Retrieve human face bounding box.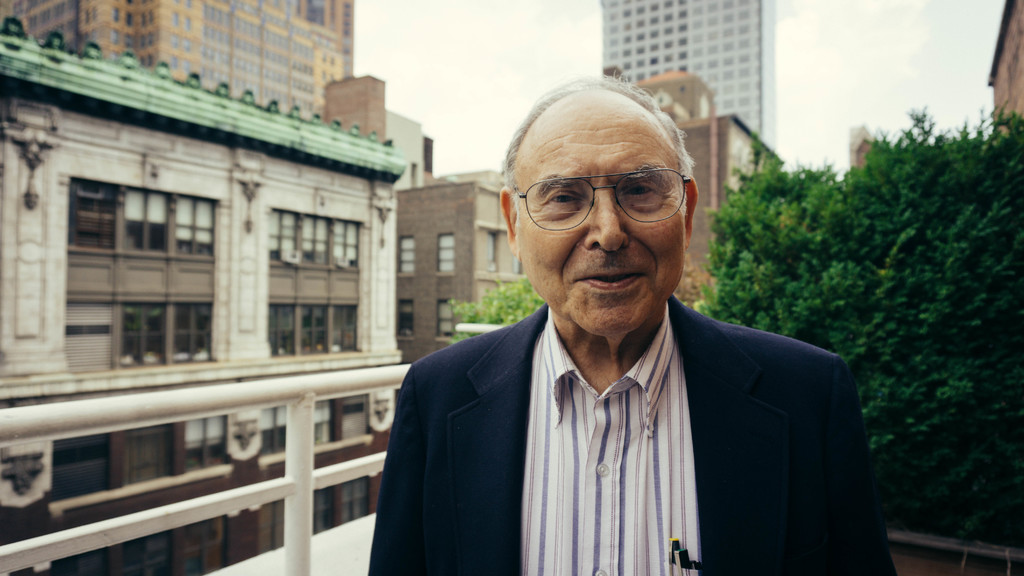
Bounding box: Rect(512, 99, 685, 330).
